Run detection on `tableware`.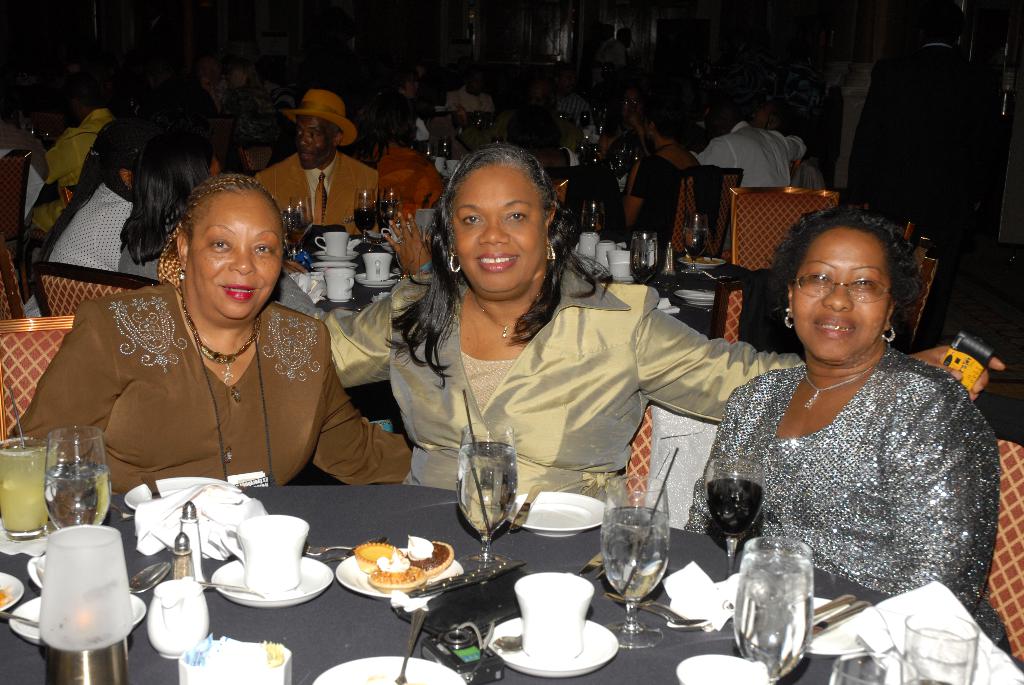
Result: locate(676, 283, 715, 308).
